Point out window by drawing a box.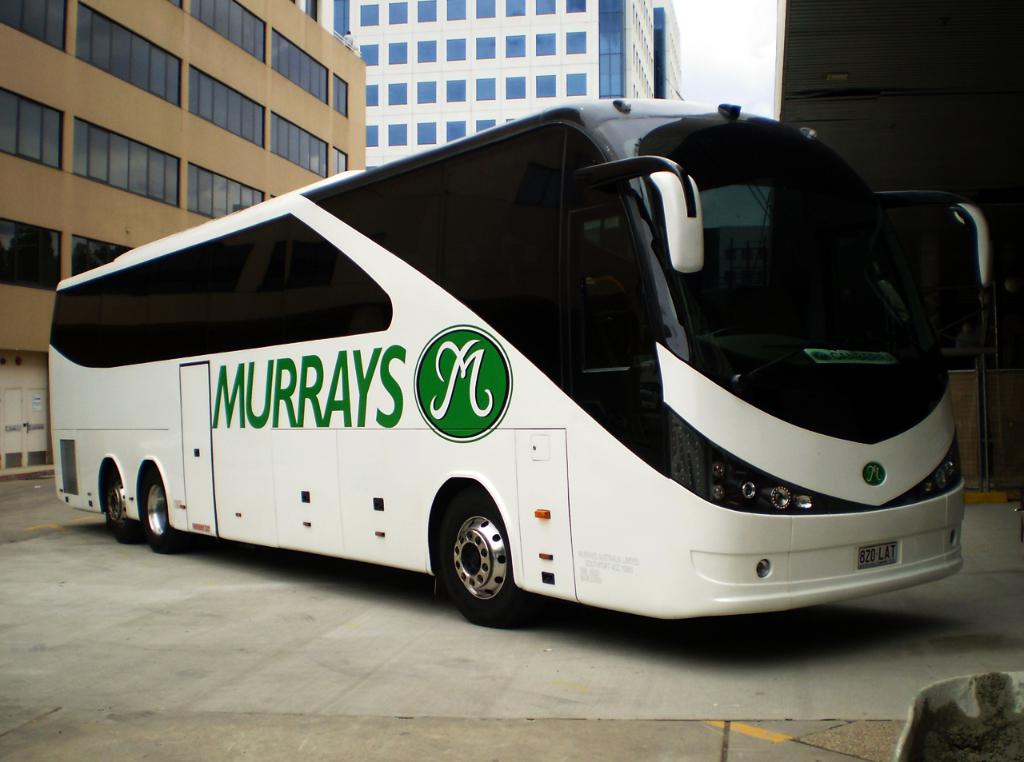
75, 235, 130, 277.
